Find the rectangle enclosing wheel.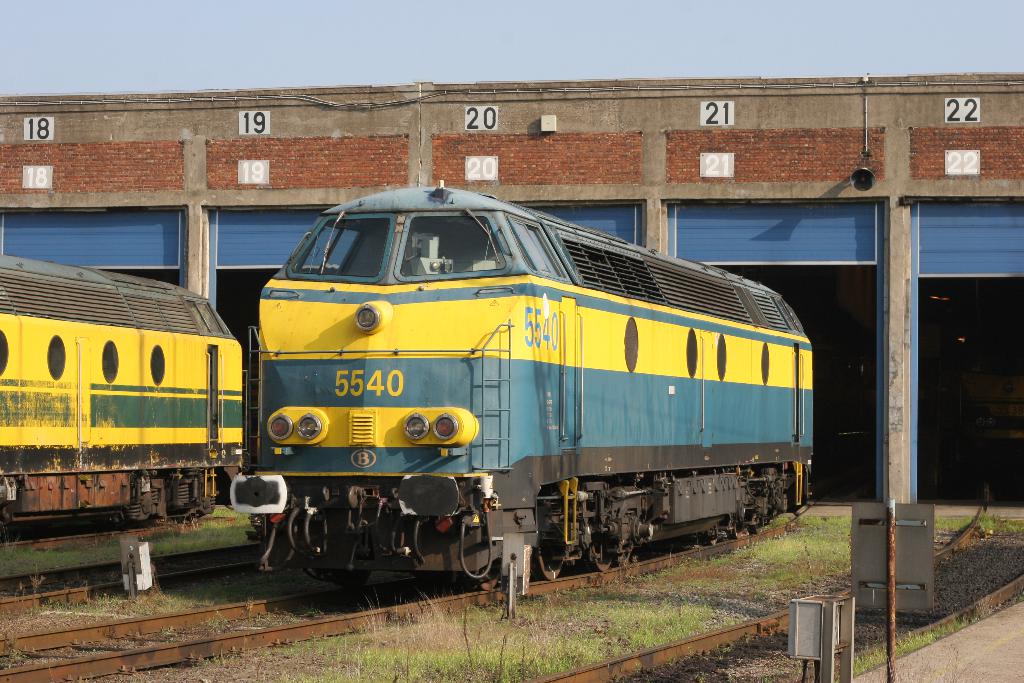
box(592, 546, 613, 570).
